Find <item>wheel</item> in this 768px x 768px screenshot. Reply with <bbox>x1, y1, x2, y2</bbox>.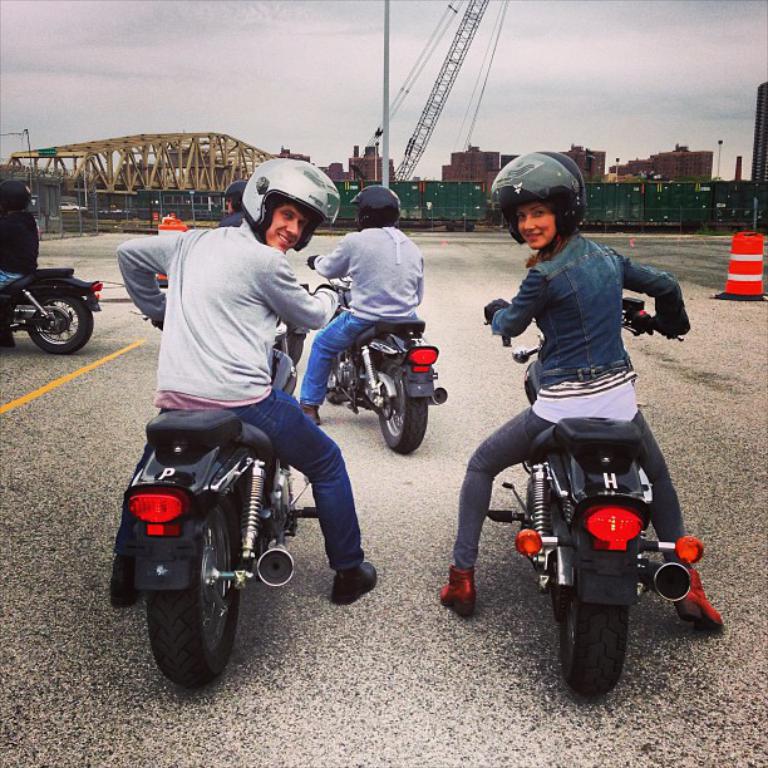
<bbox>378, 359, 427, 456</bbox>.
